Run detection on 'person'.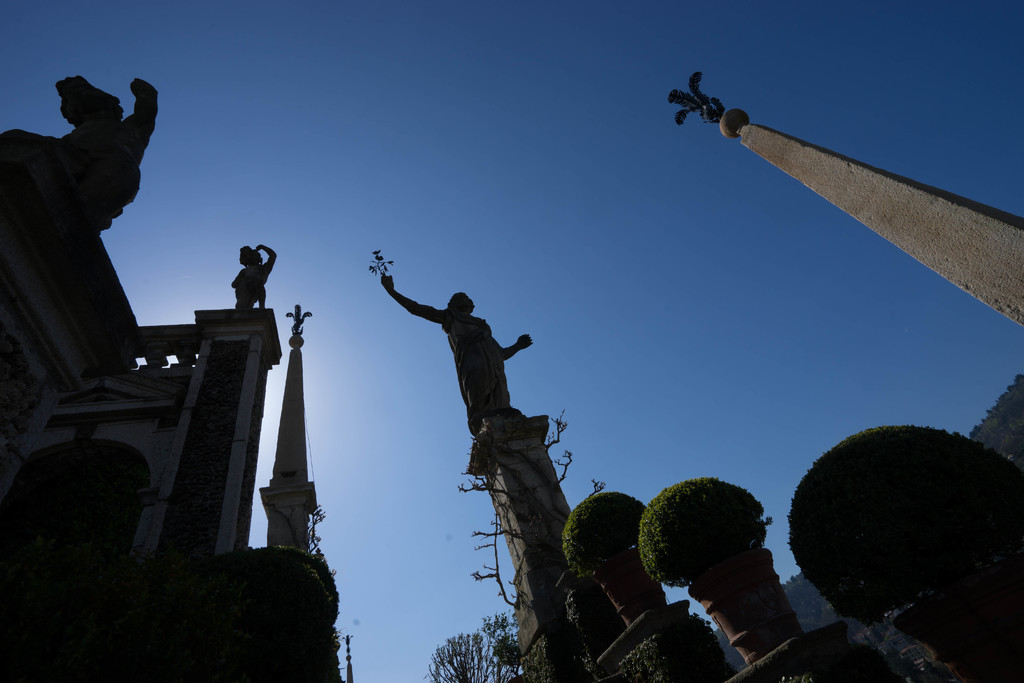
Result: 382, 240, 555, 489.
